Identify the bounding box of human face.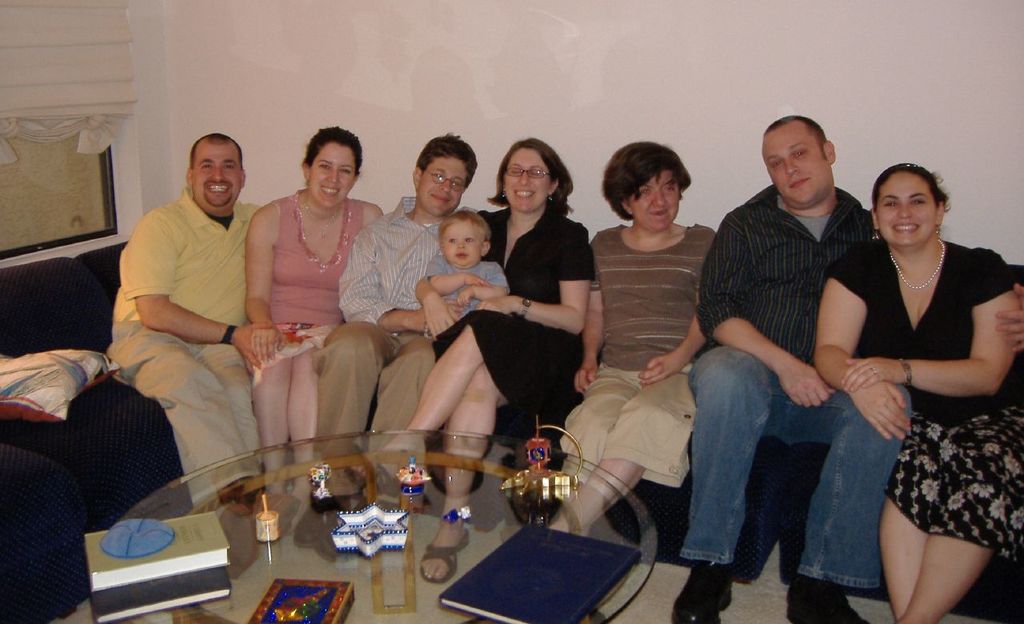
bbox(765, 126, 834, 206).
